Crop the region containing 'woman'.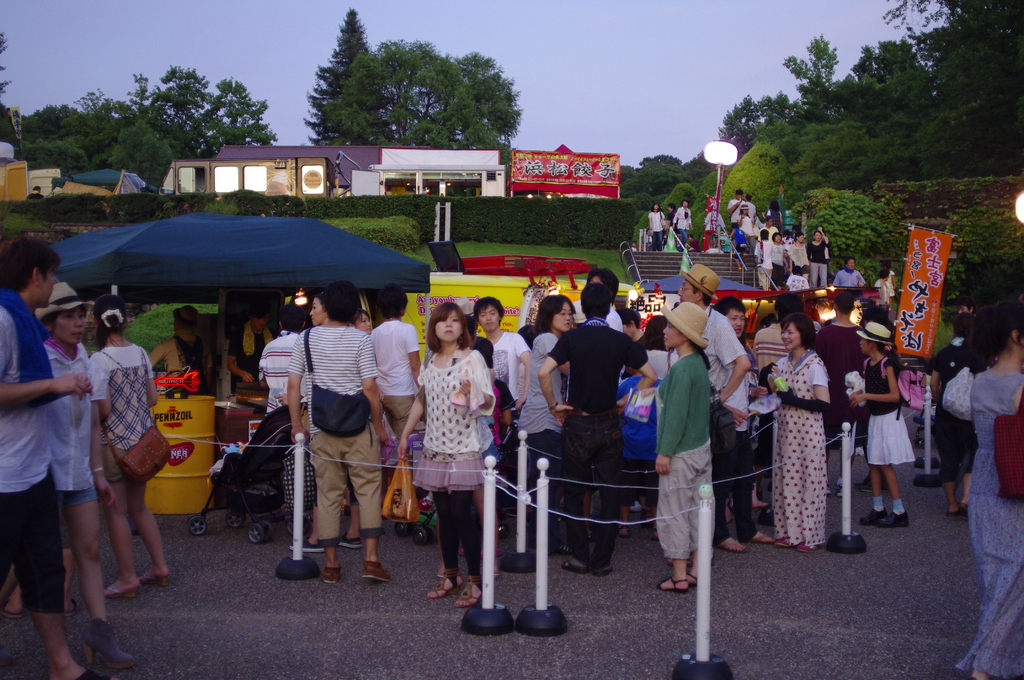
Crop region: [649,297,714,593].
